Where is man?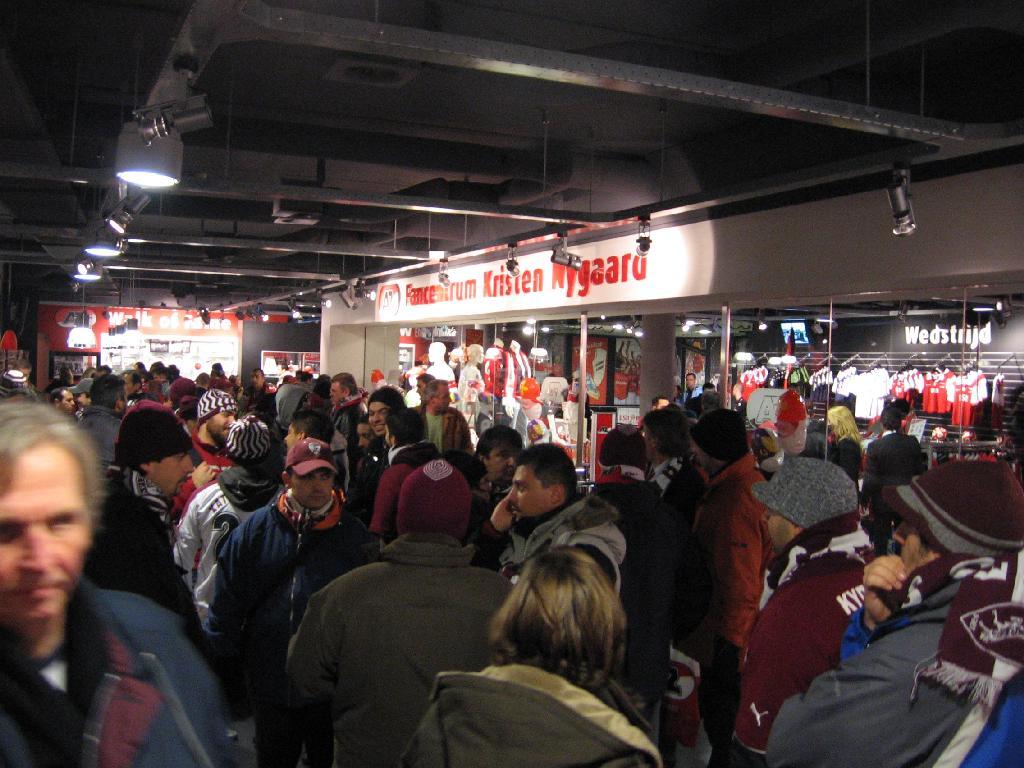
{"x1": 78, "y1": 405, "x2": 217, "y2": 680}.
